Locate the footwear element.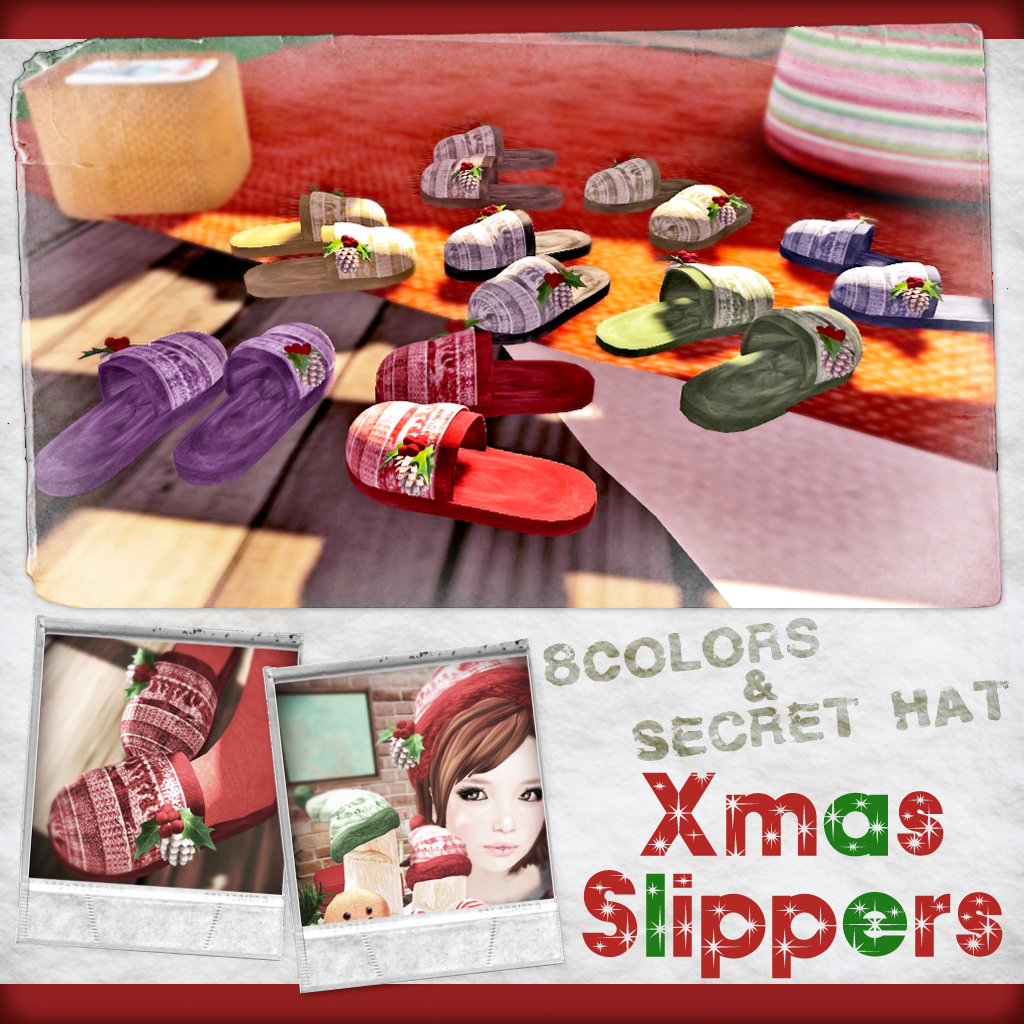
Element bbox: [413, 152, 569, 211].
